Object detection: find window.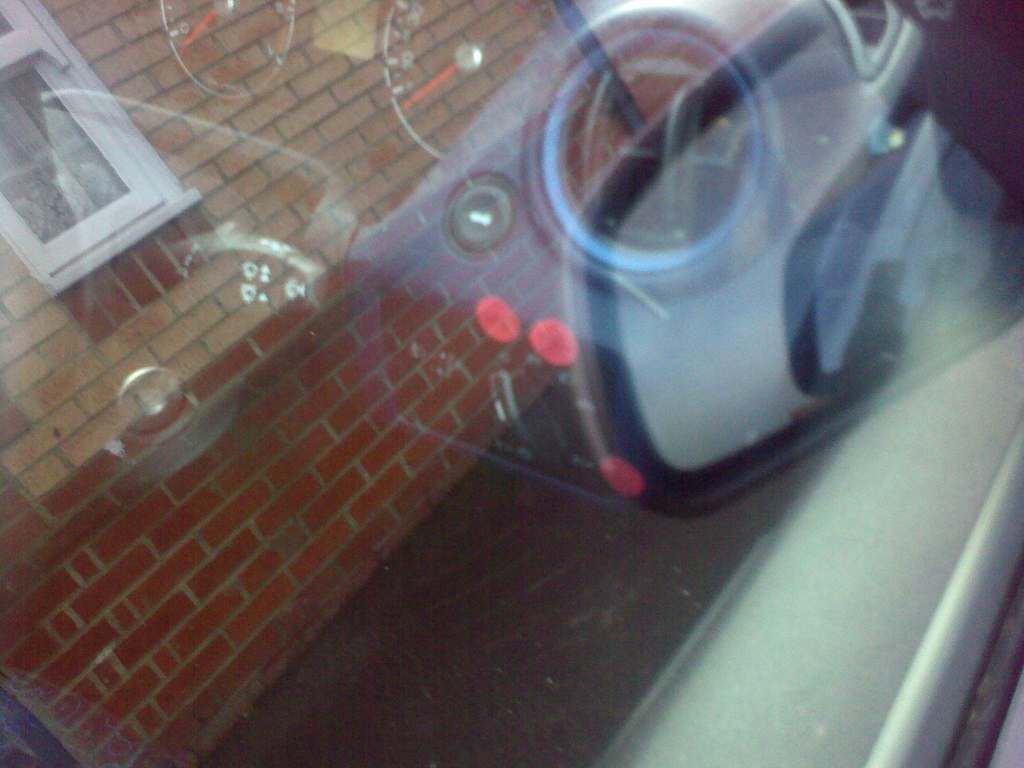
(left=8, top=77, right=200, bottom=262).
